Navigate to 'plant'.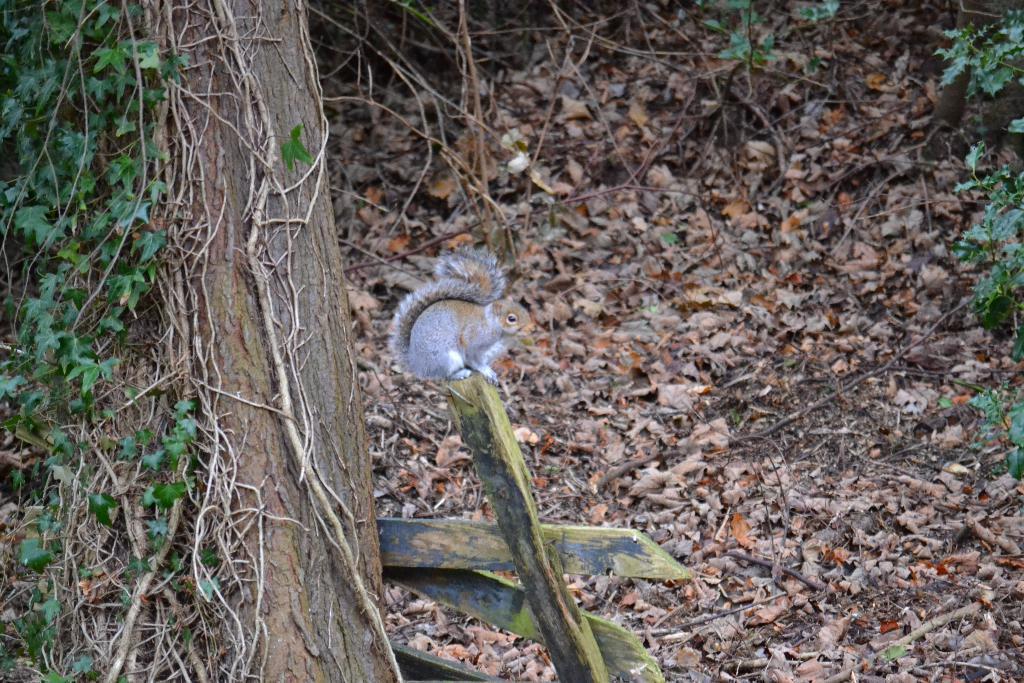
Navigation target: x1=673, y1=0, x2=851, y2=152.
